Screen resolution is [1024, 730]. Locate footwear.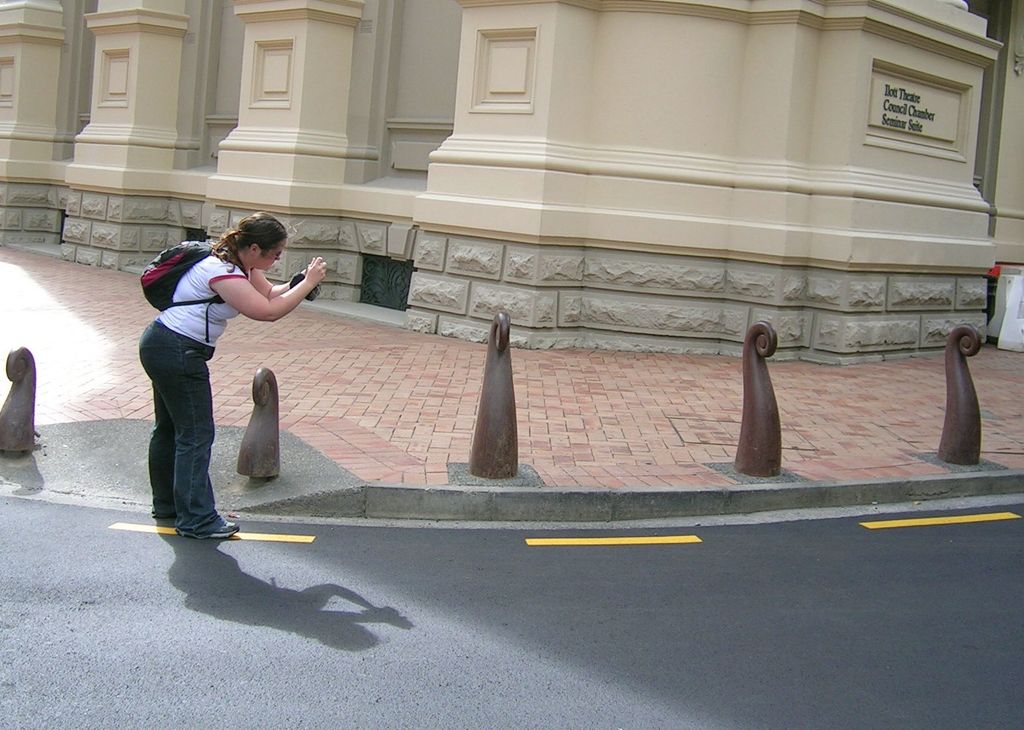
(left=178, top=518, right=241, bottom=540).
